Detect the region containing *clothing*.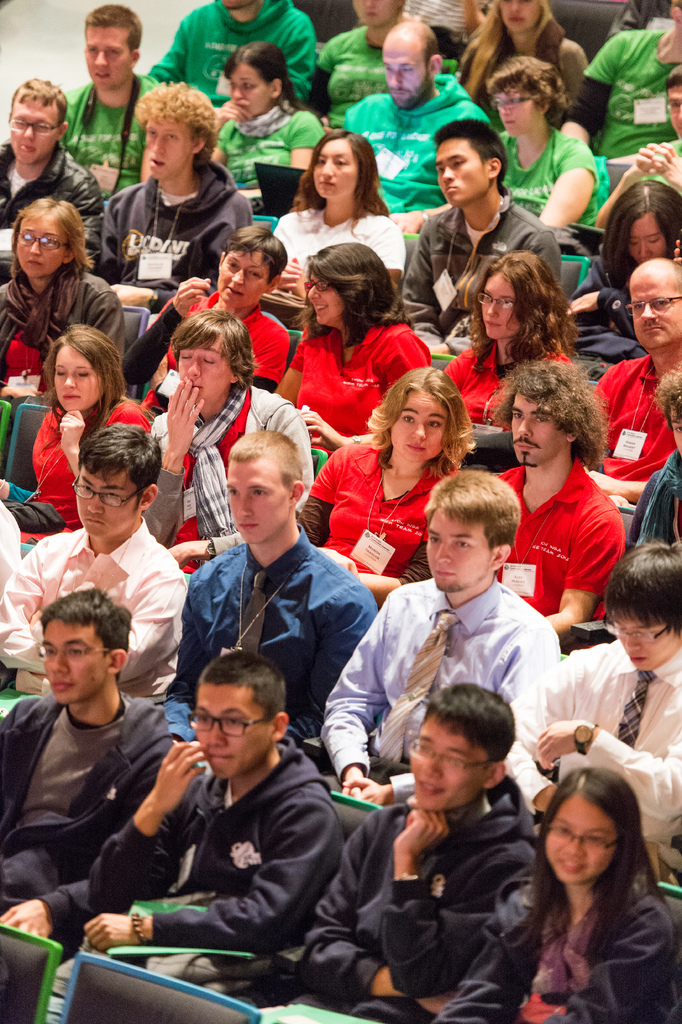
(left=595, top=337, right=681, bottom=504).
